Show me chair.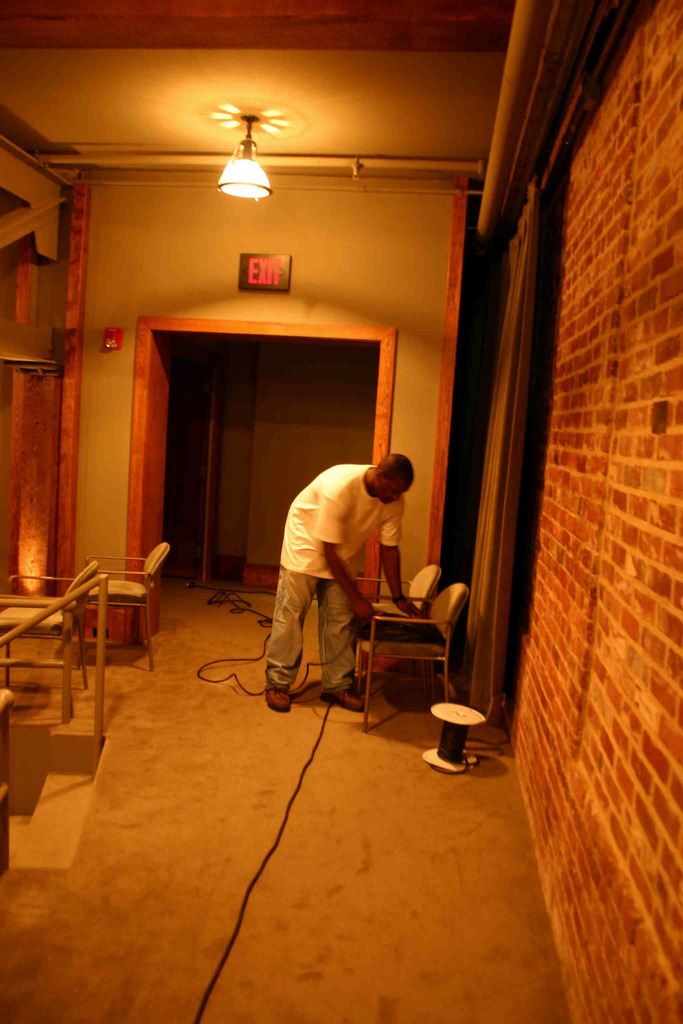
chair is here: [346, 559, 439, 681].
